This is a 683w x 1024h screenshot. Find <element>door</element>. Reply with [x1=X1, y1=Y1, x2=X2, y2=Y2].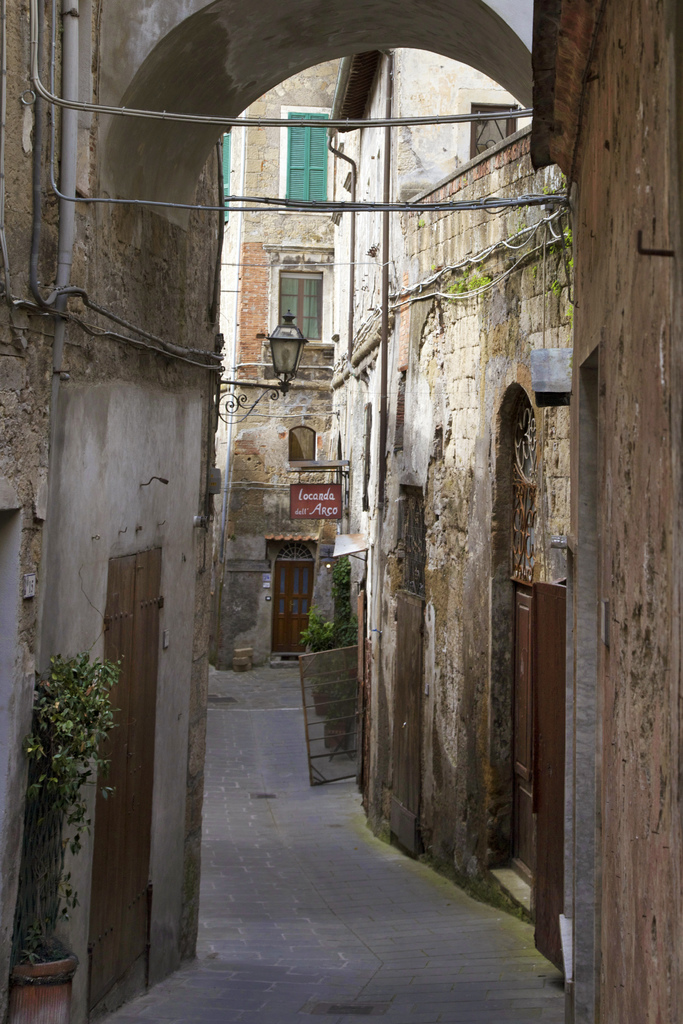
[x1=85, y1=547, x2=160, y2=1001].
